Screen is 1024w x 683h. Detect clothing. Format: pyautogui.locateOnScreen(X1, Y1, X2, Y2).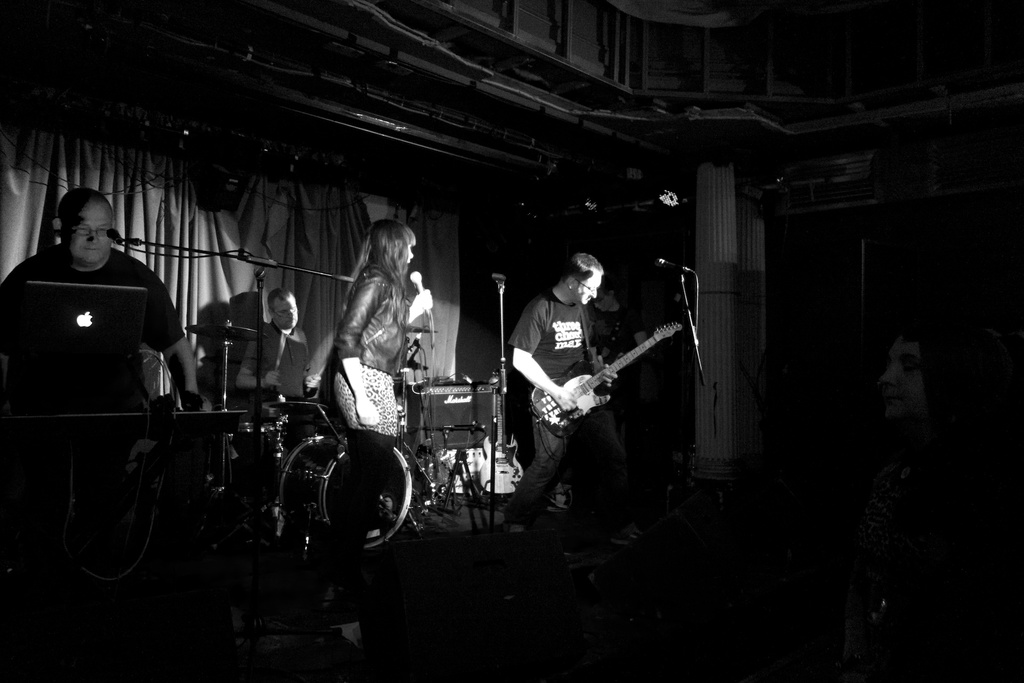
pyautogui.locateOnScreen(513, 285, 595, 503).
